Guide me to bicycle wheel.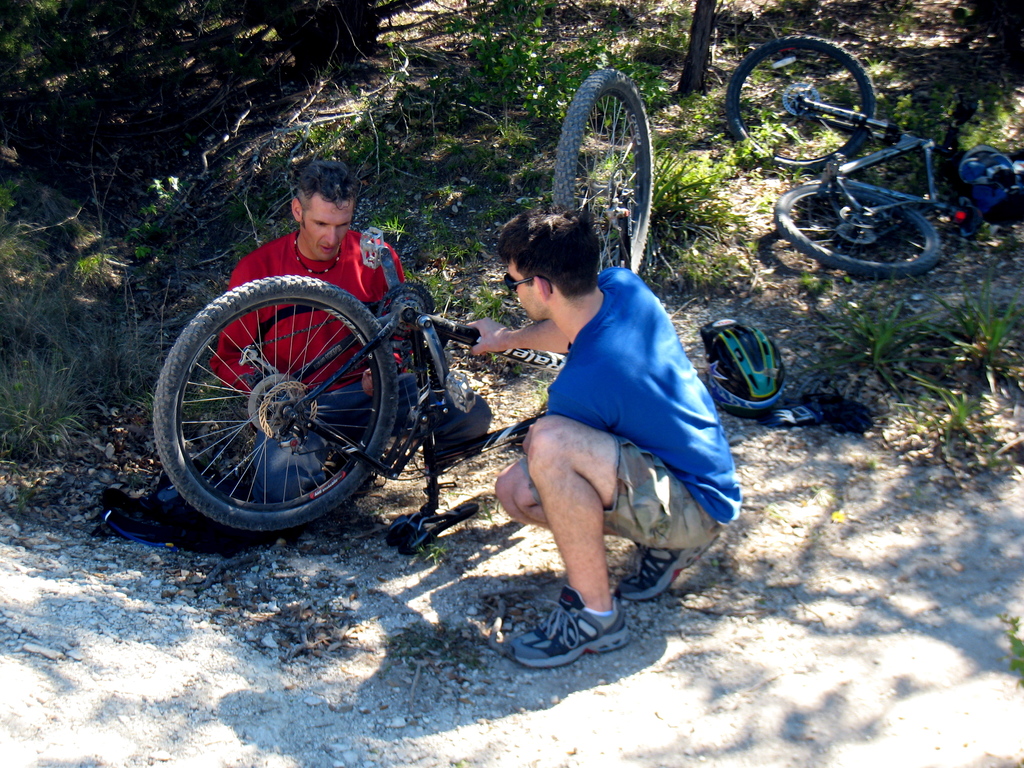
Guidance: (773, 177, 938, 283).
